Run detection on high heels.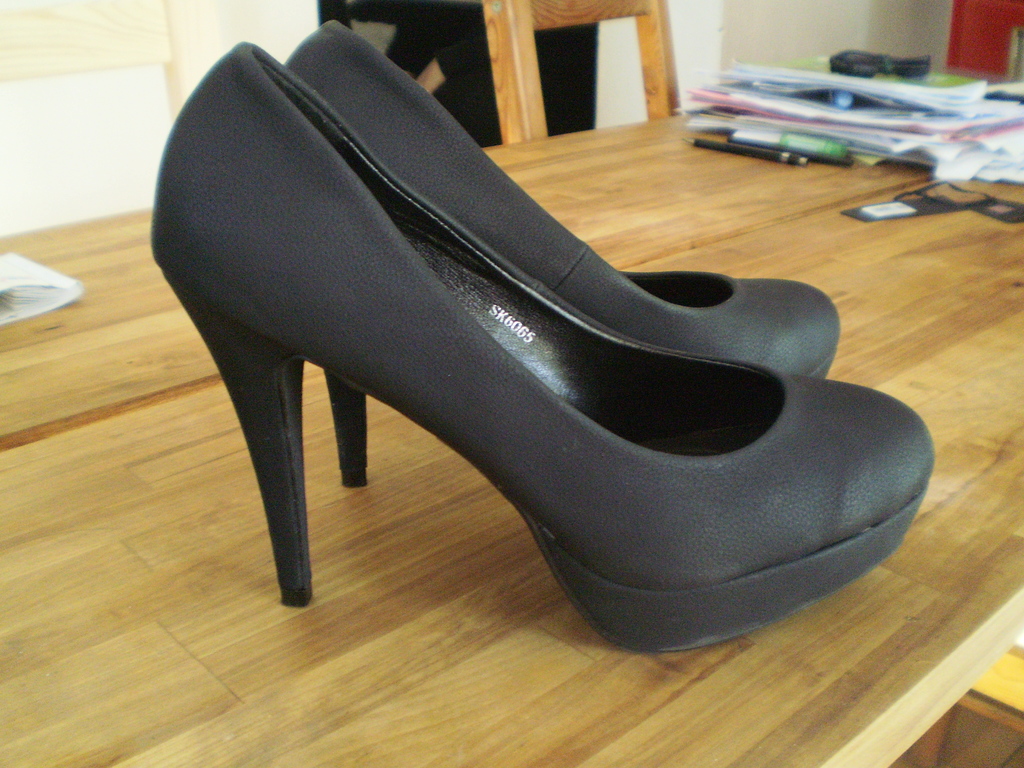
Result: (284,17,842,490).
